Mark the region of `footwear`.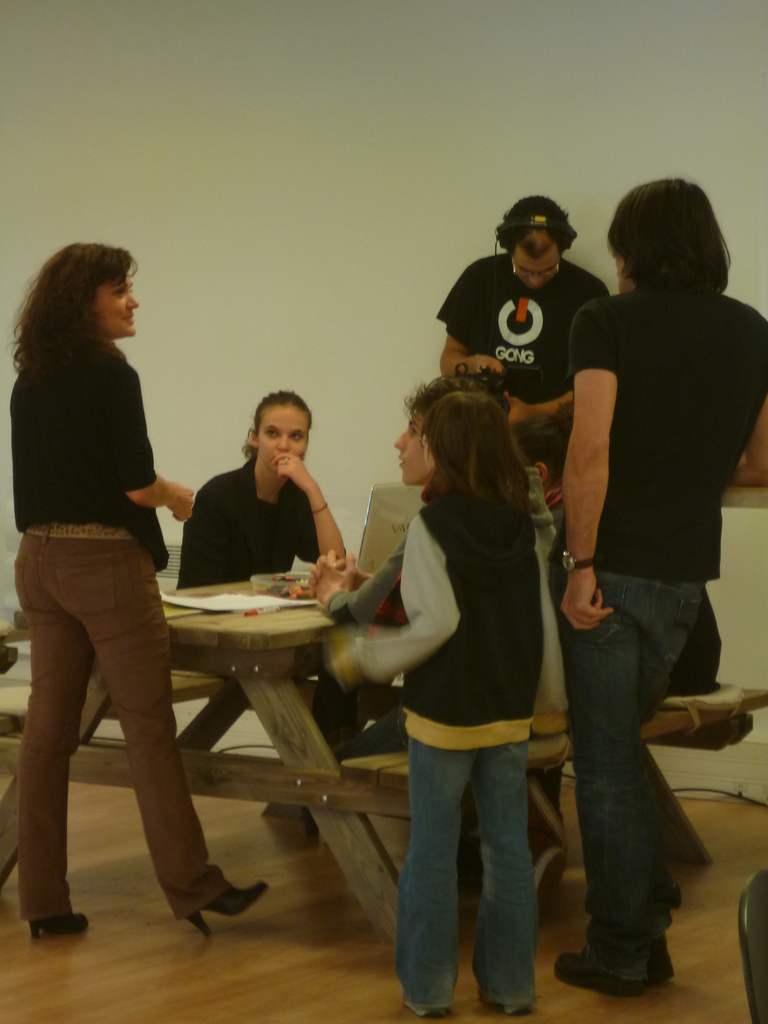
Region: 401,994,457,1023.
